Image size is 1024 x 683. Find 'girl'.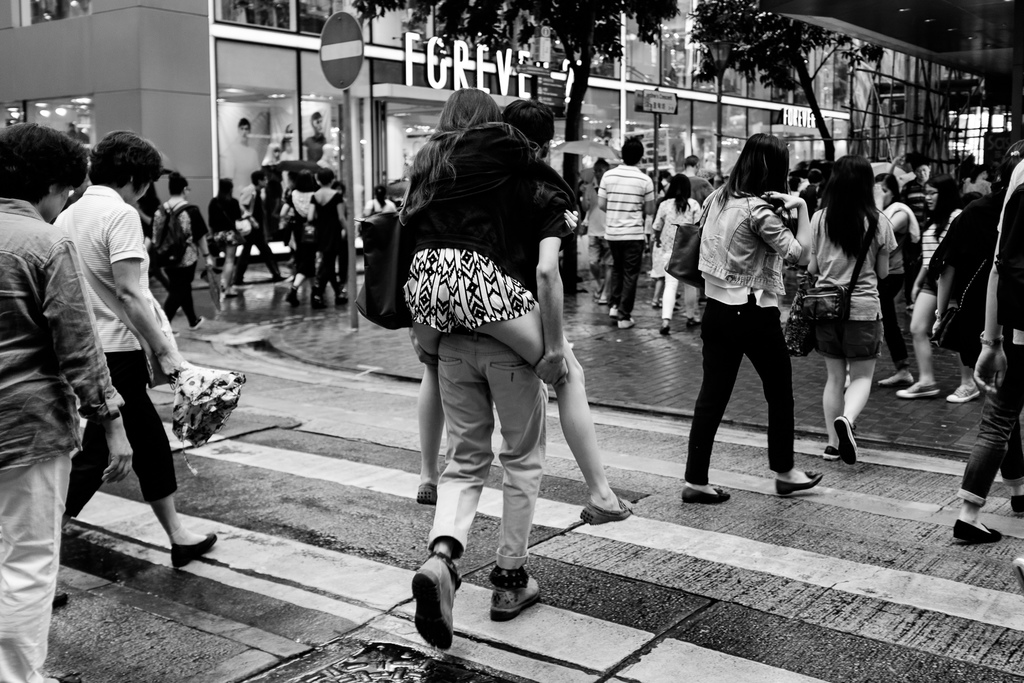
[678,131,824,506].
